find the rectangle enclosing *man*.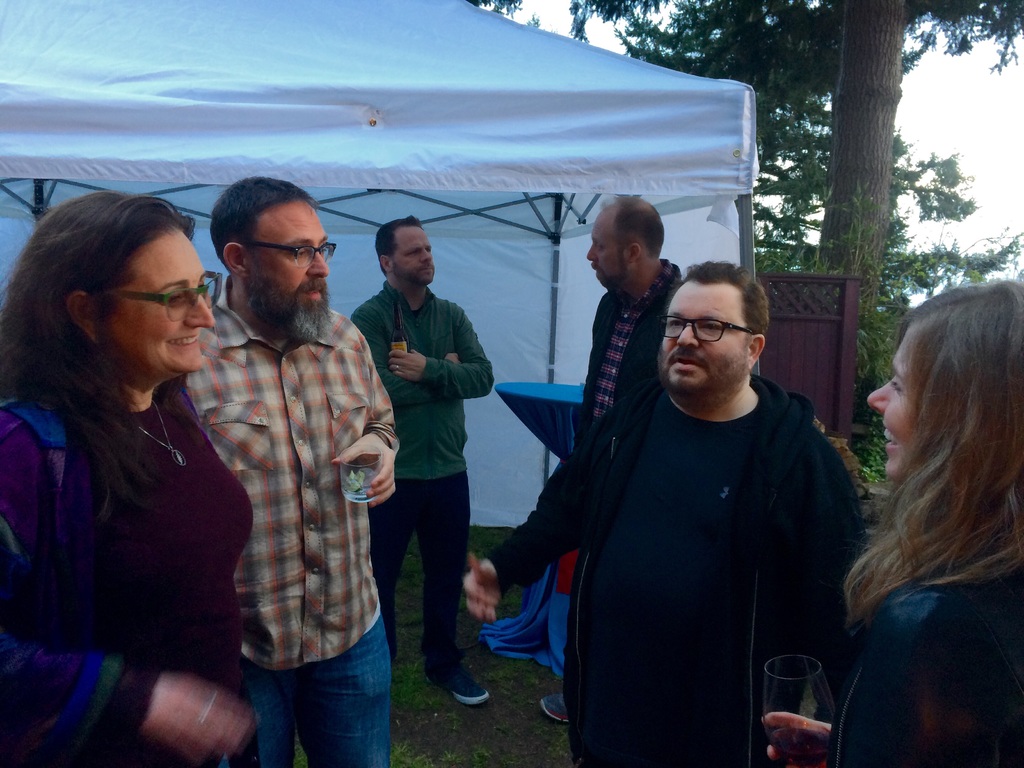
[x1=541, y1=195, x2=682, y2=724].
